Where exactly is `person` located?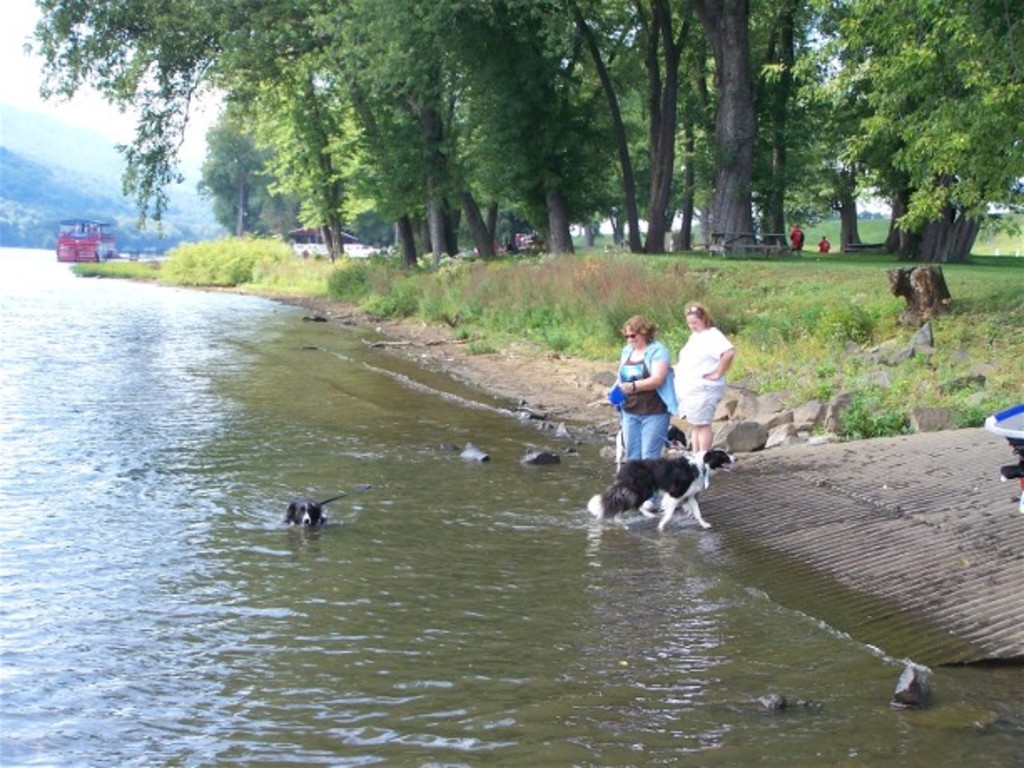
Its bounding box is [787,222,805,254].
